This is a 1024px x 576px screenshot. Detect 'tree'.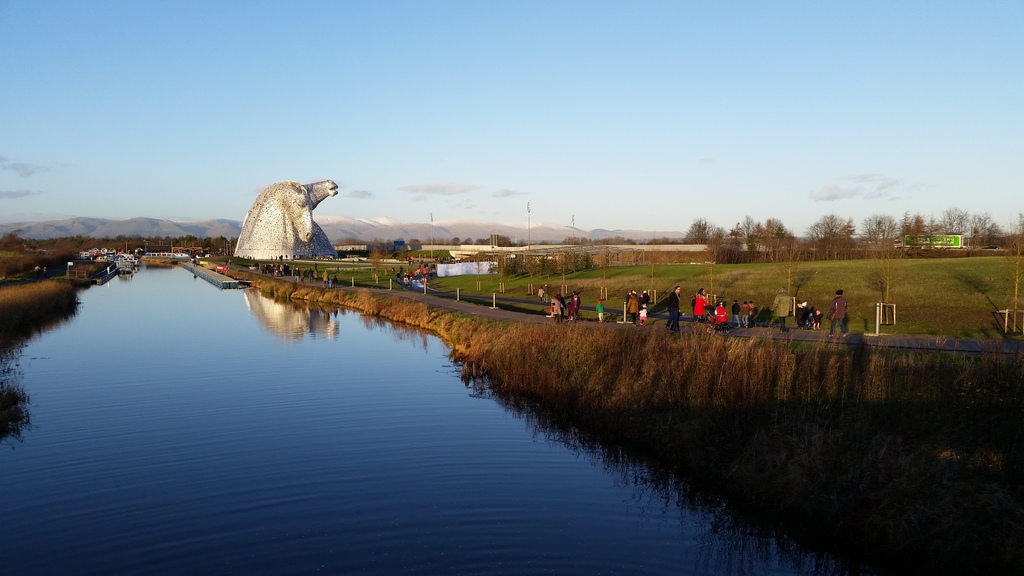
crop(470, 247, 484, 293).
